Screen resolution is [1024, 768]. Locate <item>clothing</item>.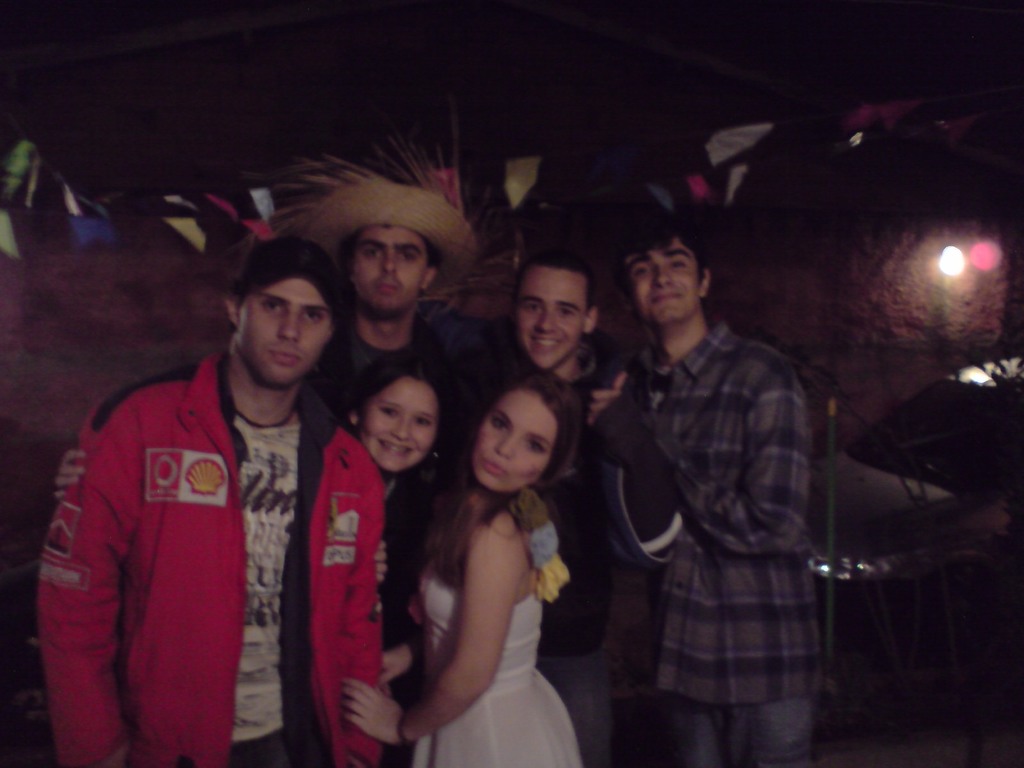
{"x1": 381, "y1": 462, "x2": 425, "y2": 704}.
